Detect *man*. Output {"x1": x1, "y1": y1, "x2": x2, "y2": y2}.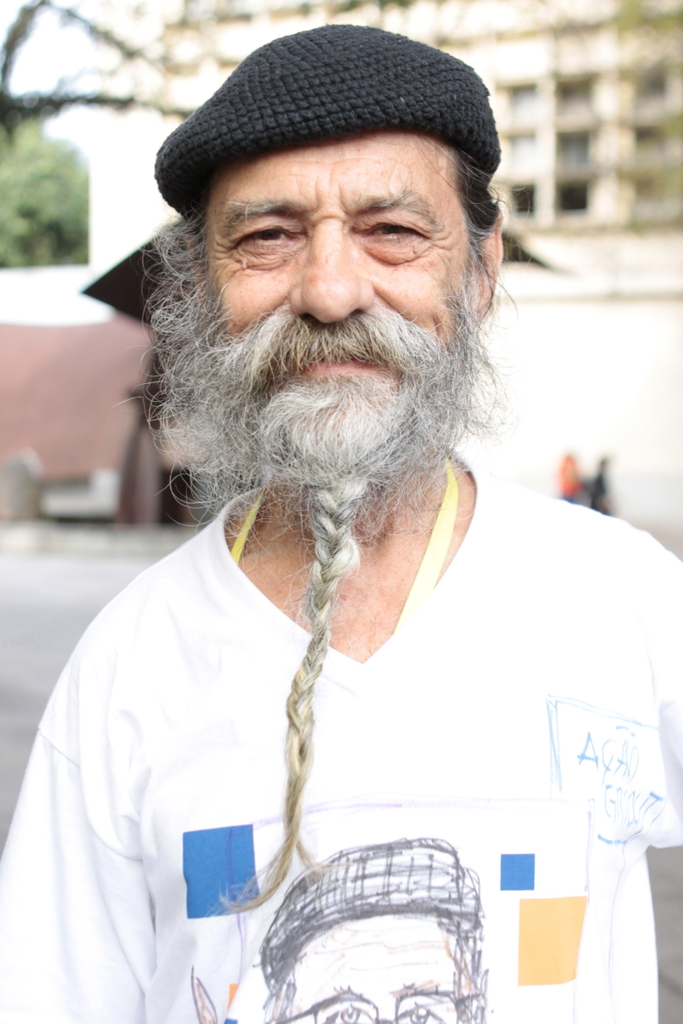
{"x1": 260, "y1": 839, "x2": 487, "y2": 1021}.
